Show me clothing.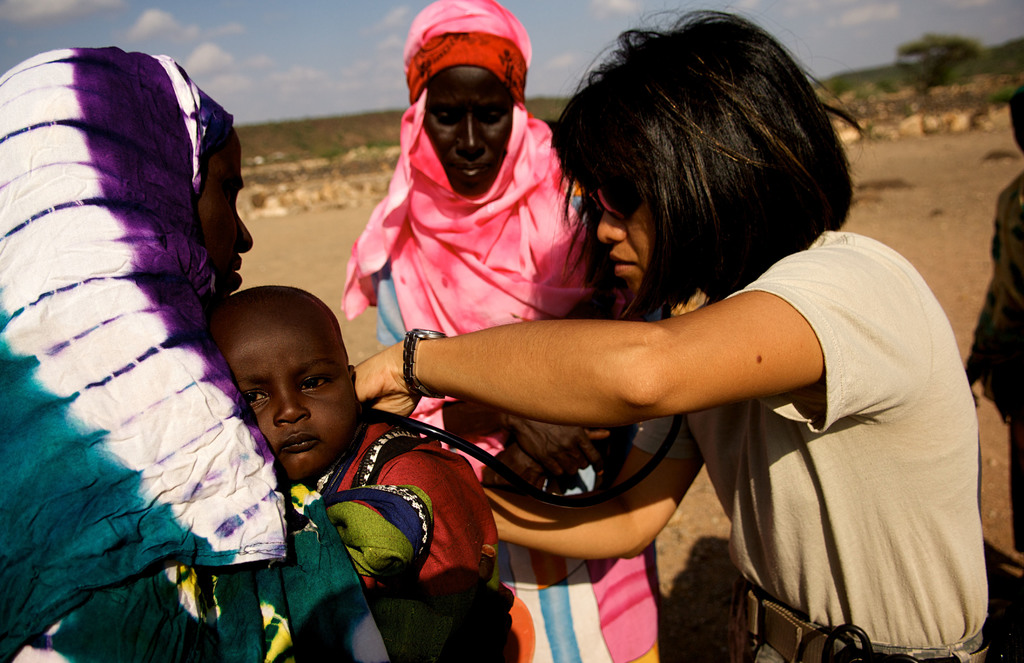
clothing is here: rect(336, 10, 669, 662).
